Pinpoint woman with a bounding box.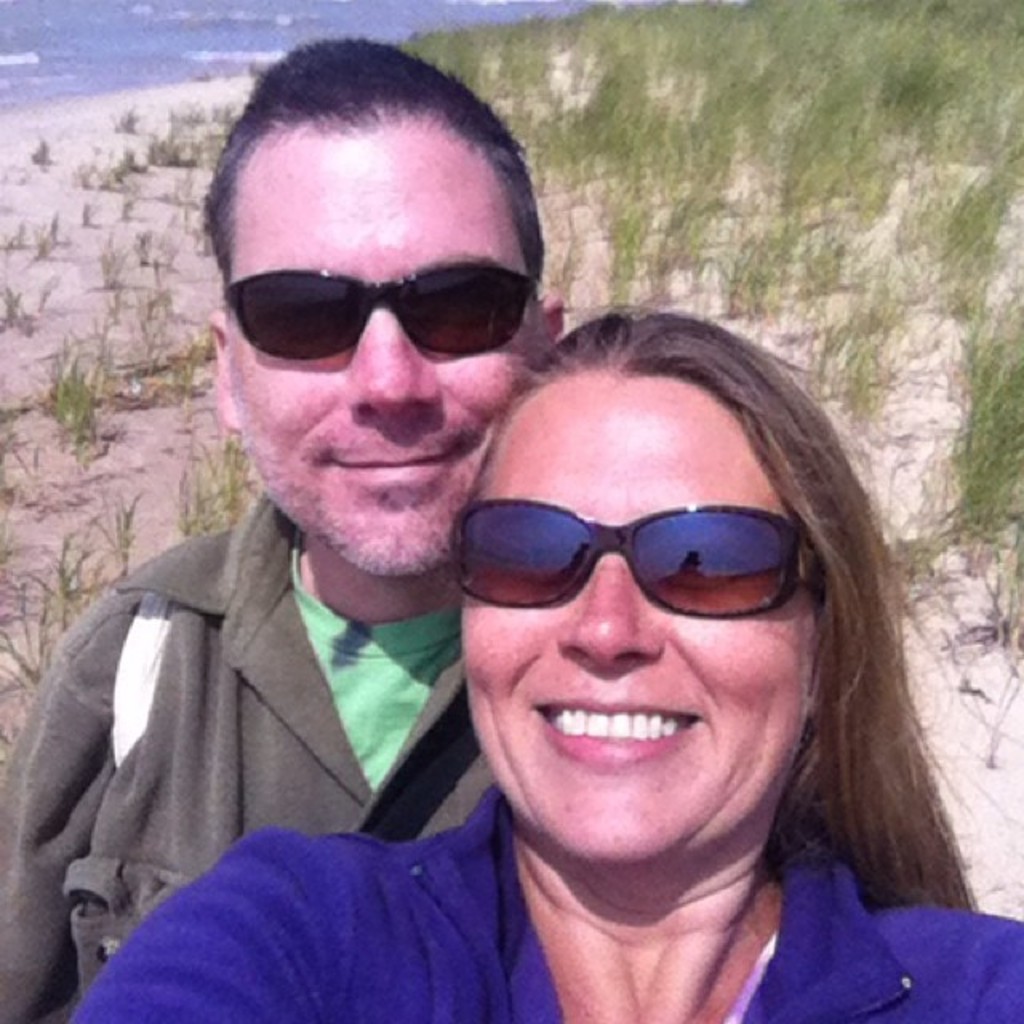
(left=61, top=302, right=1022, bottom=1022).
